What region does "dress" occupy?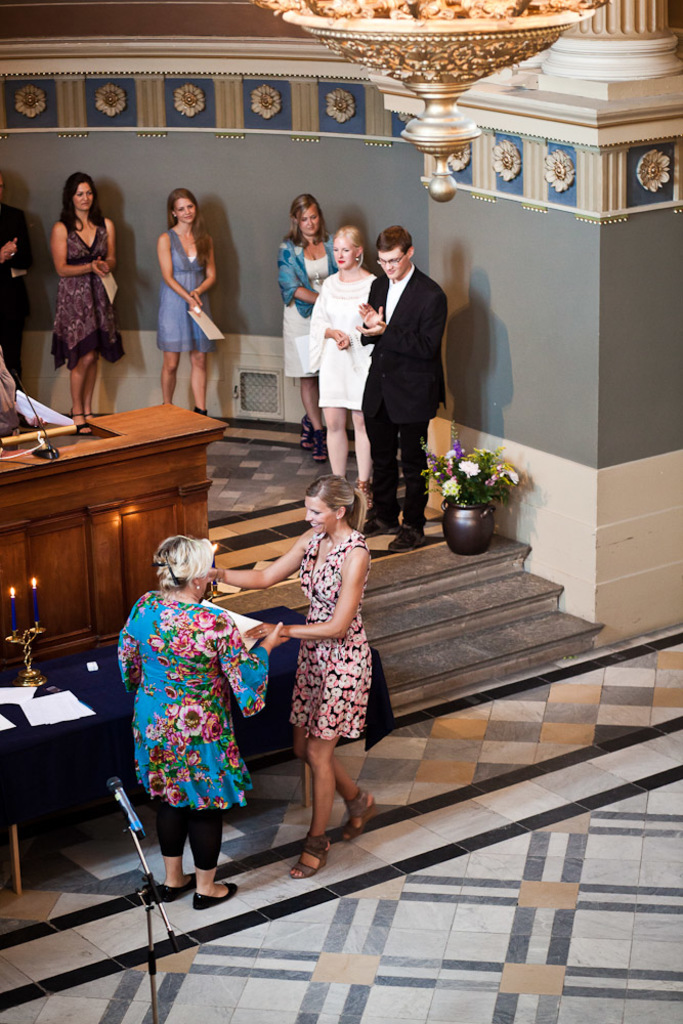
Rect(291, 530, 368, 740).
